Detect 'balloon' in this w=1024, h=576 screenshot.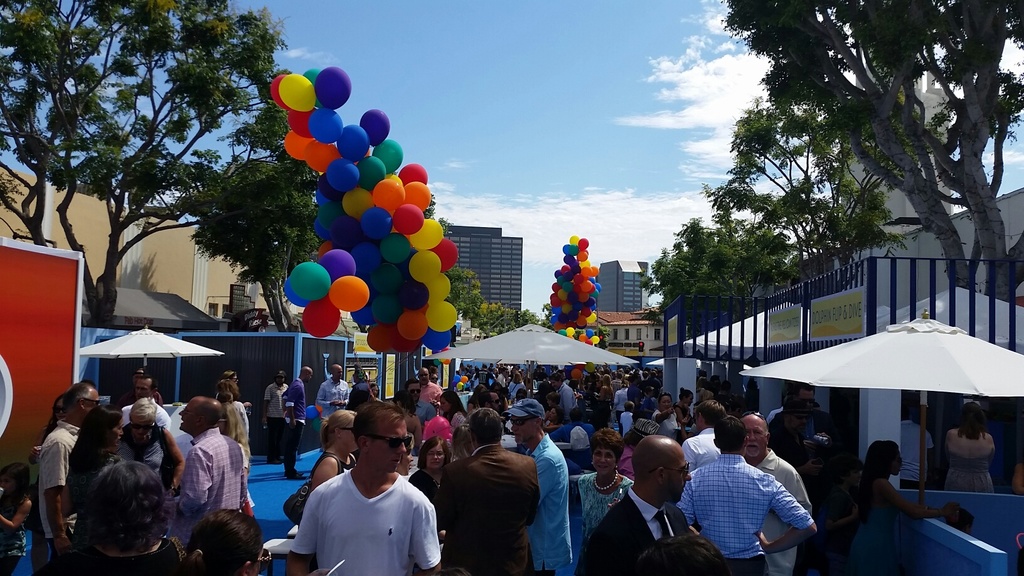
Detection: <box>319,189,334,205</box>.
